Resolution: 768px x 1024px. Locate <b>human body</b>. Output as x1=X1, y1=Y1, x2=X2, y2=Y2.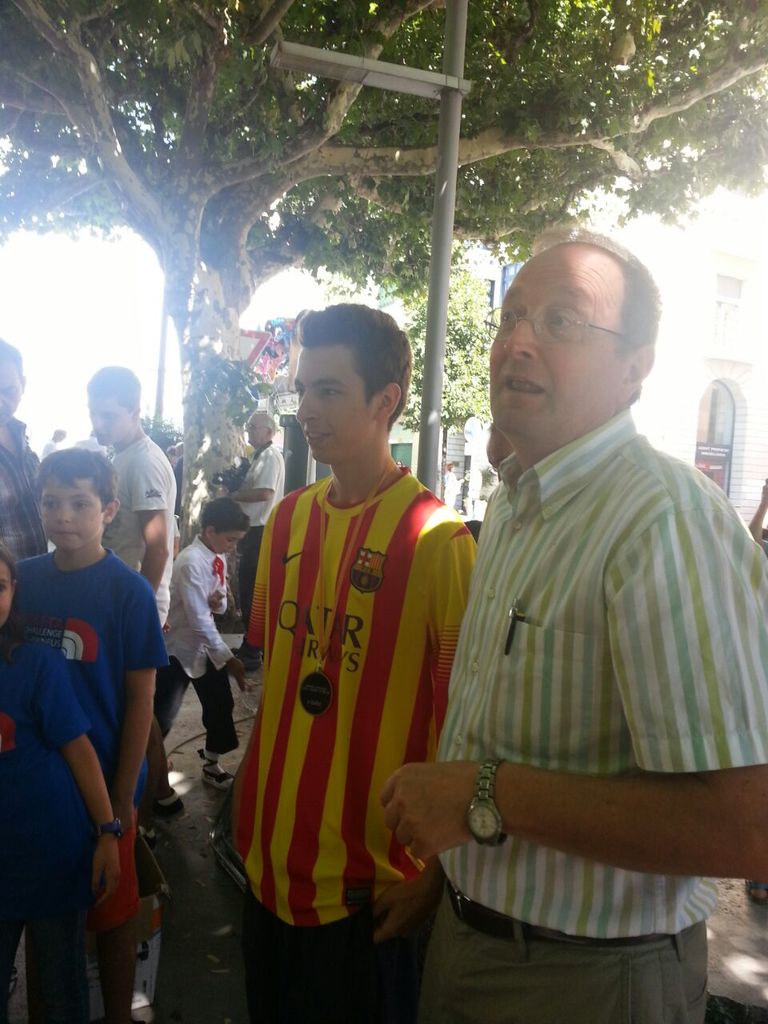
x1=0, y1=414, x2=58, y2=574.
